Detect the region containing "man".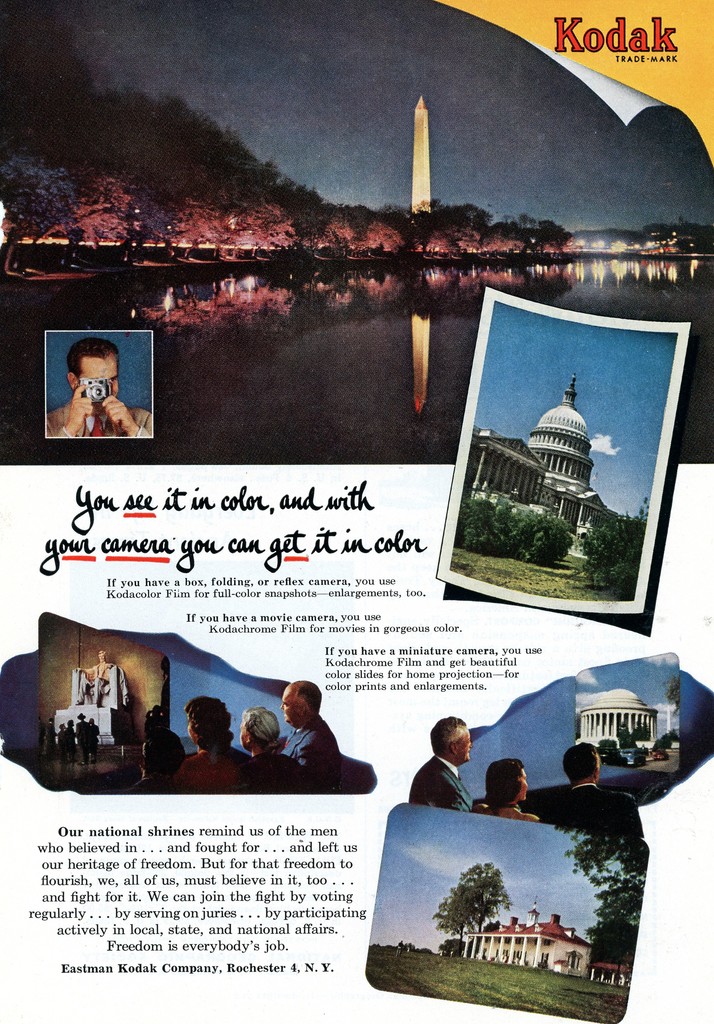
x1=551, y1=741, x2=645, y2=837.
